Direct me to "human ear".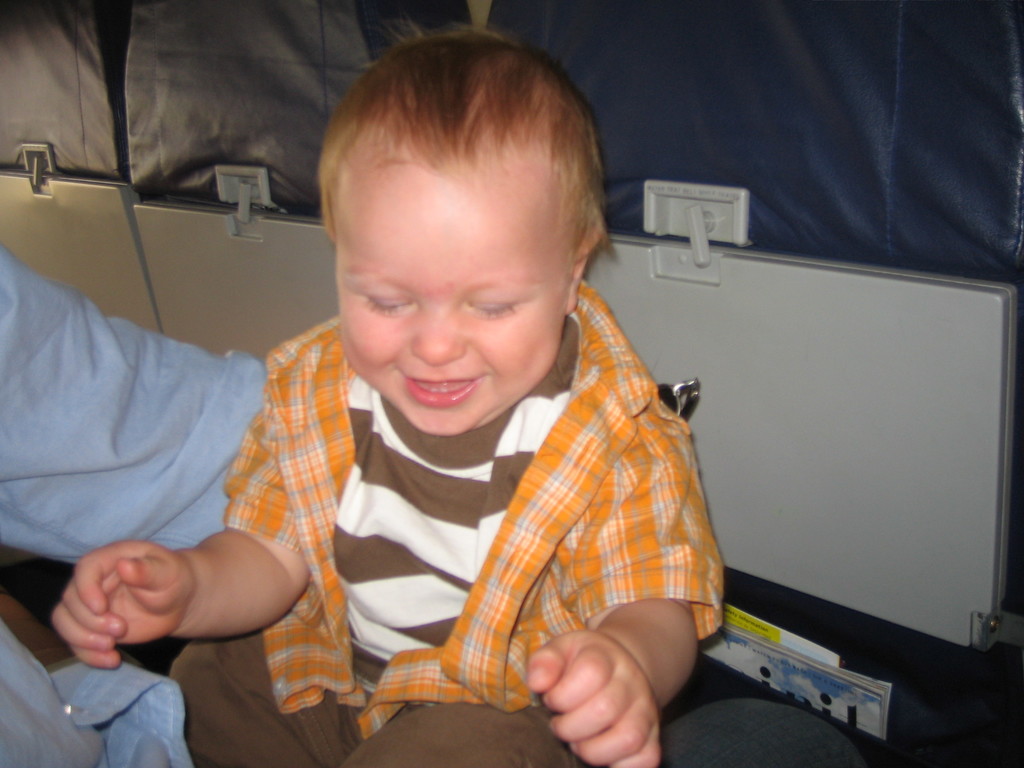
Direction: 565 225 605 317.
